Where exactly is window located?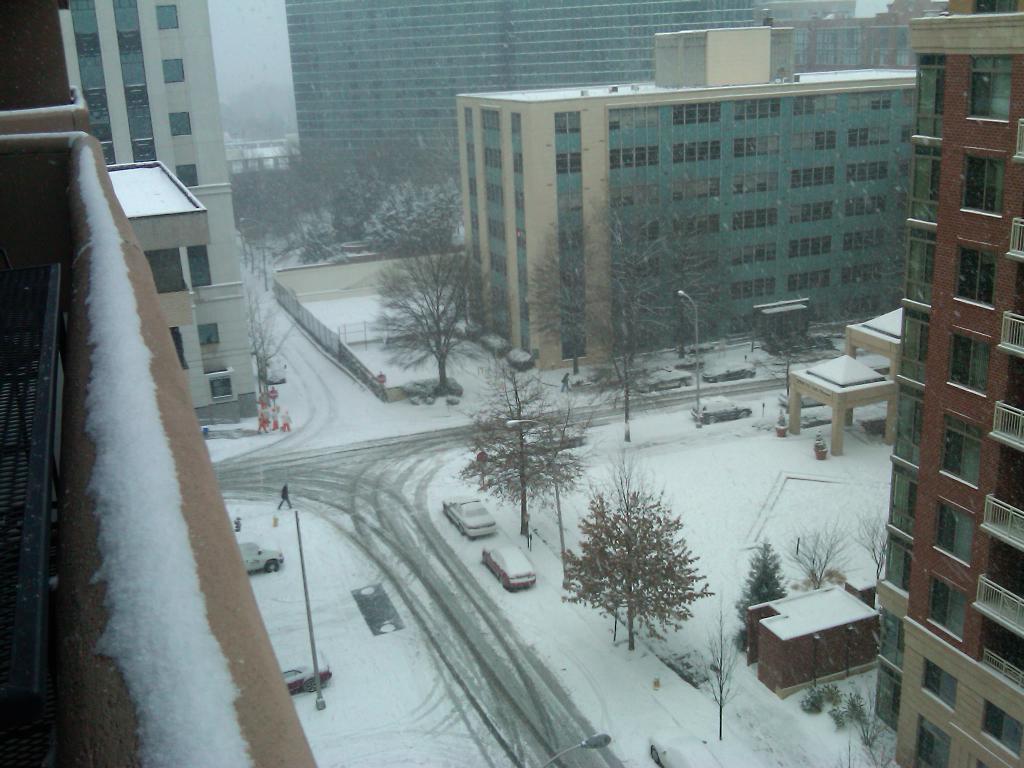
Its bounding box is {"x1": 206, "y1": 378, "x2": 234, "y2": 402}.
